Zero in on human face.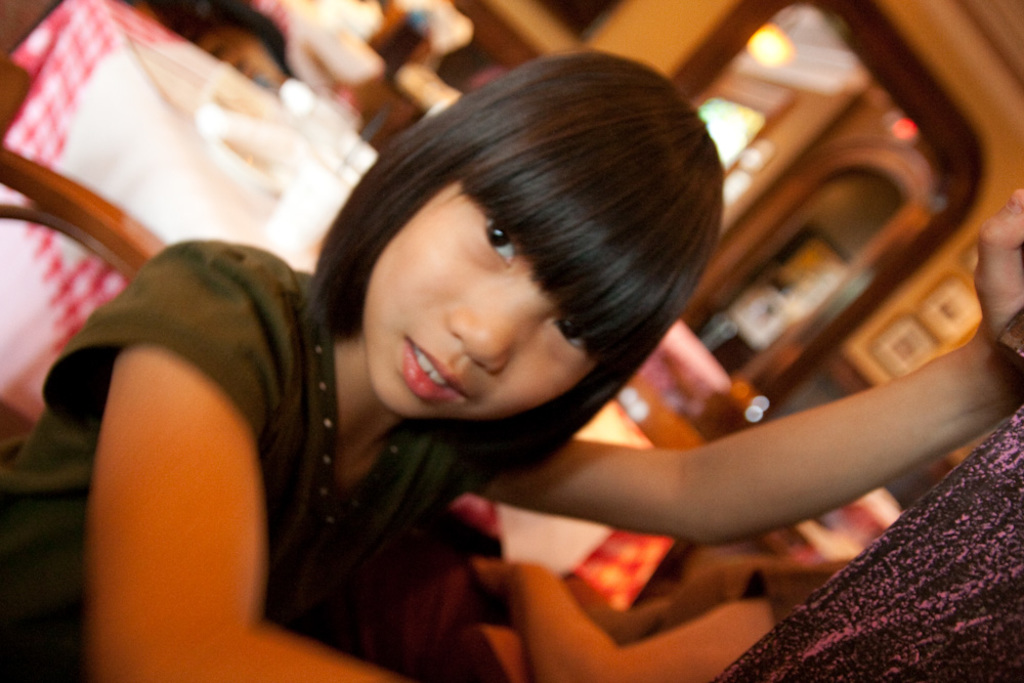
Zeroed in: 365, 179, 596, 419.
